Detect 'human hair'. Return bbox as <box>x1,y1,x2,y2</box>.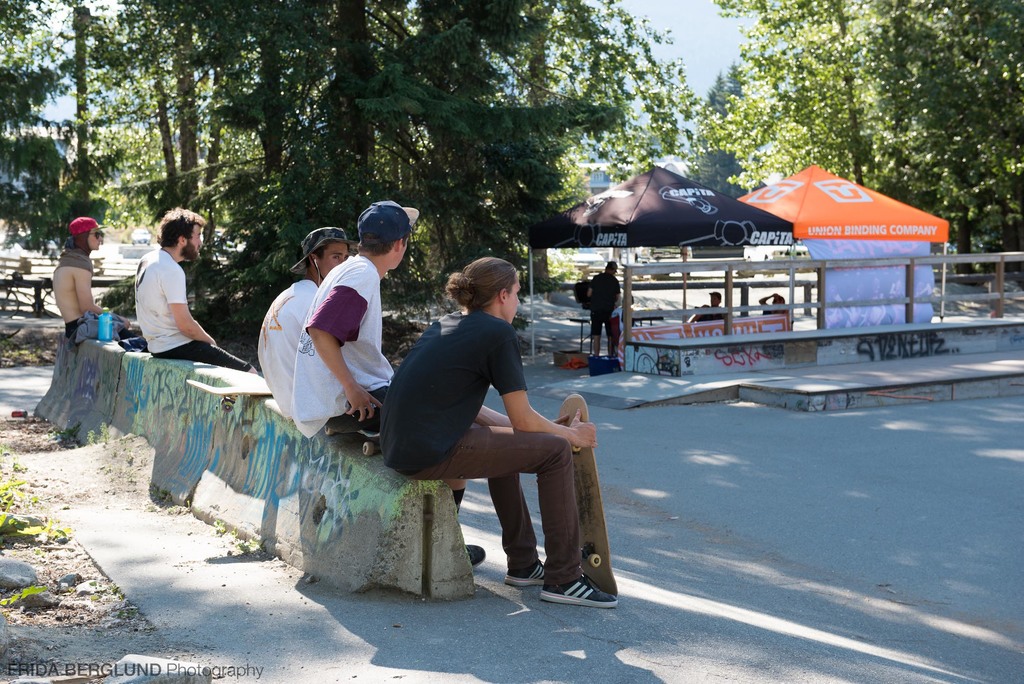
<box>72,226,92,251</box>.
